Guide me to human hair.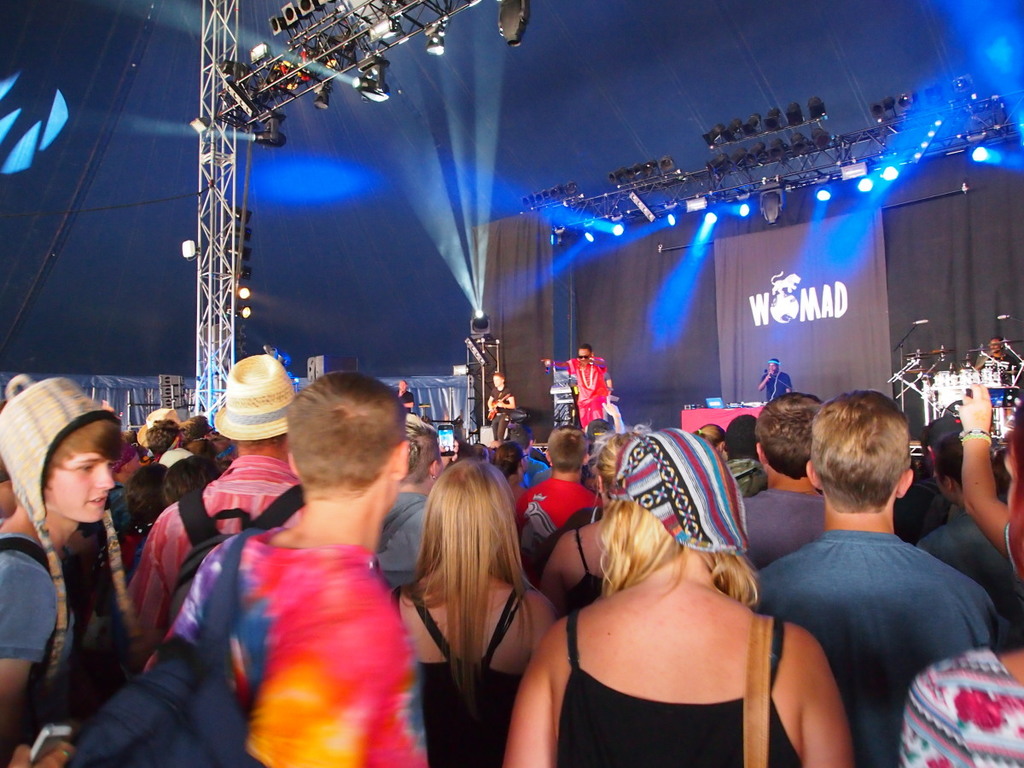
Guidance: box=[497, 443, 527, 474].
